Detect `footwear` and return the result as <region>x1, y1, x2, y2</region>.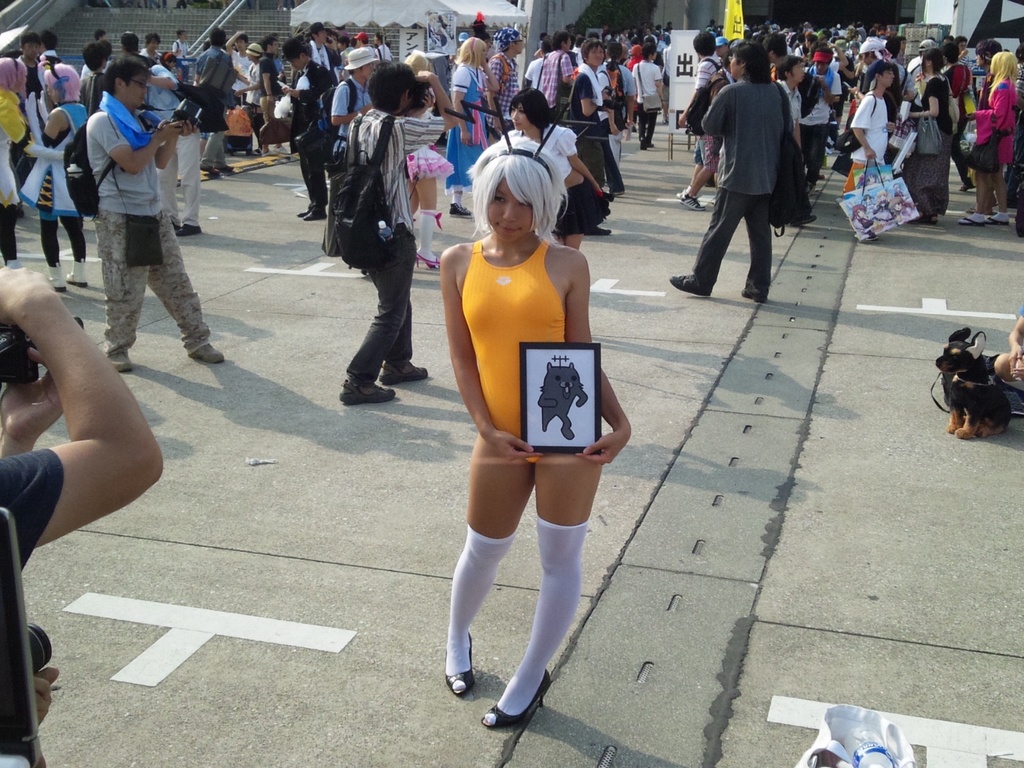
<region>108, 349, 132, 372</region>.
